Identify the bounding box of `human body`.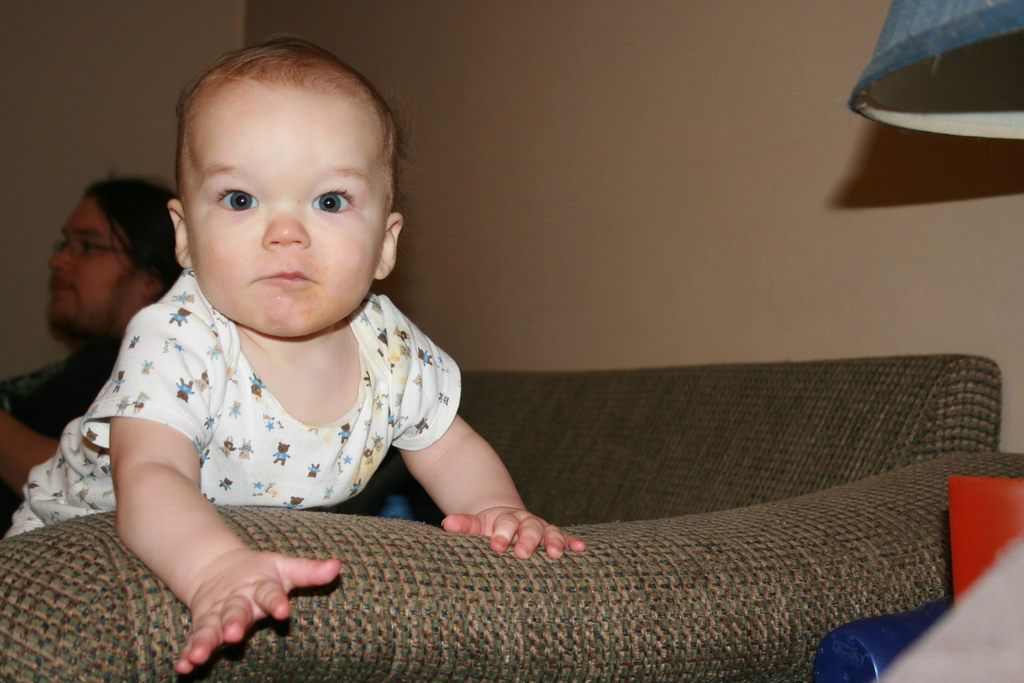
{"x1": 48, "y1": 80, "x2": 501, "y2": 620}.
